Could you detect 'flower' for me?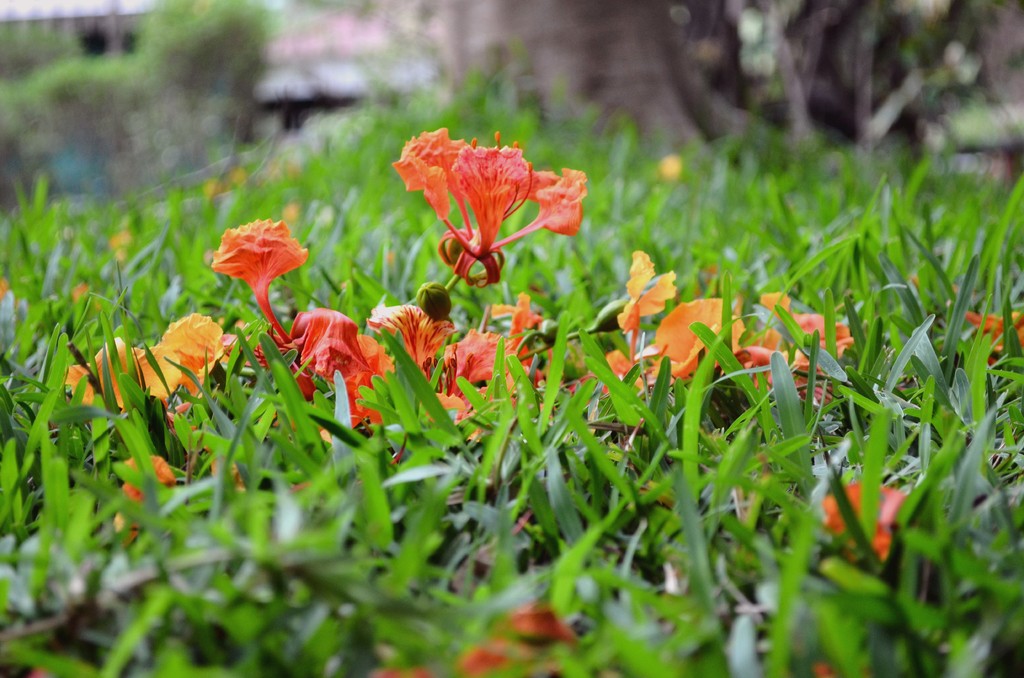
Detection result: (385,121,573,278).
